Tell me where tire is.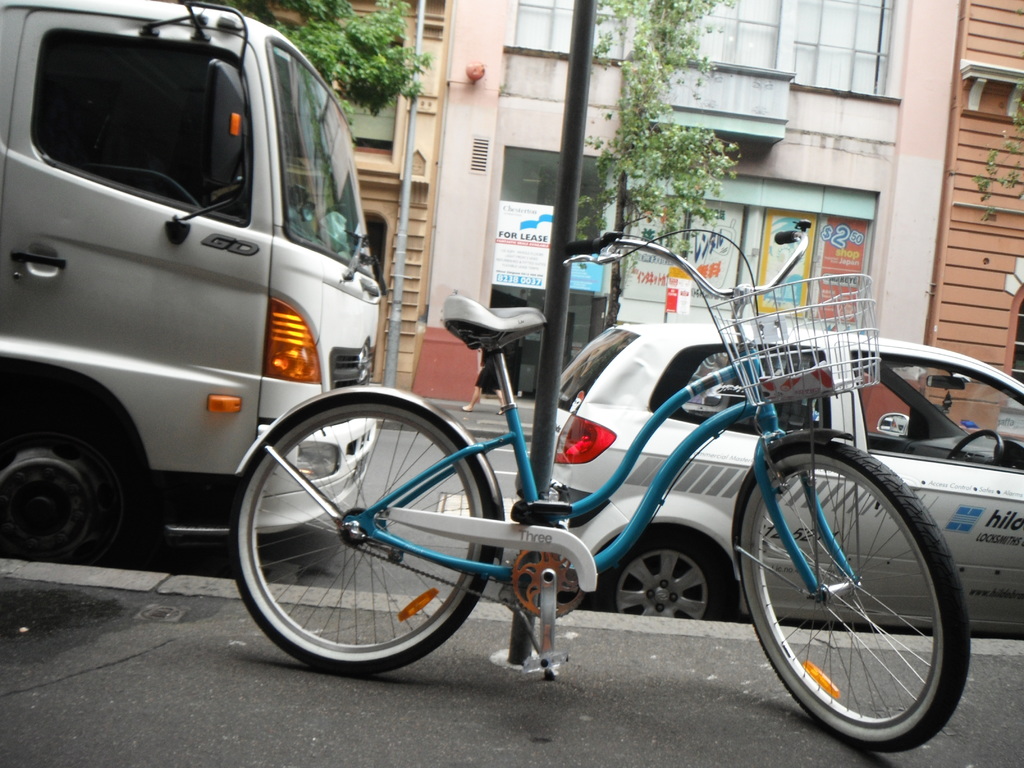
tire is at select_region(230, 395, 495, 673).
